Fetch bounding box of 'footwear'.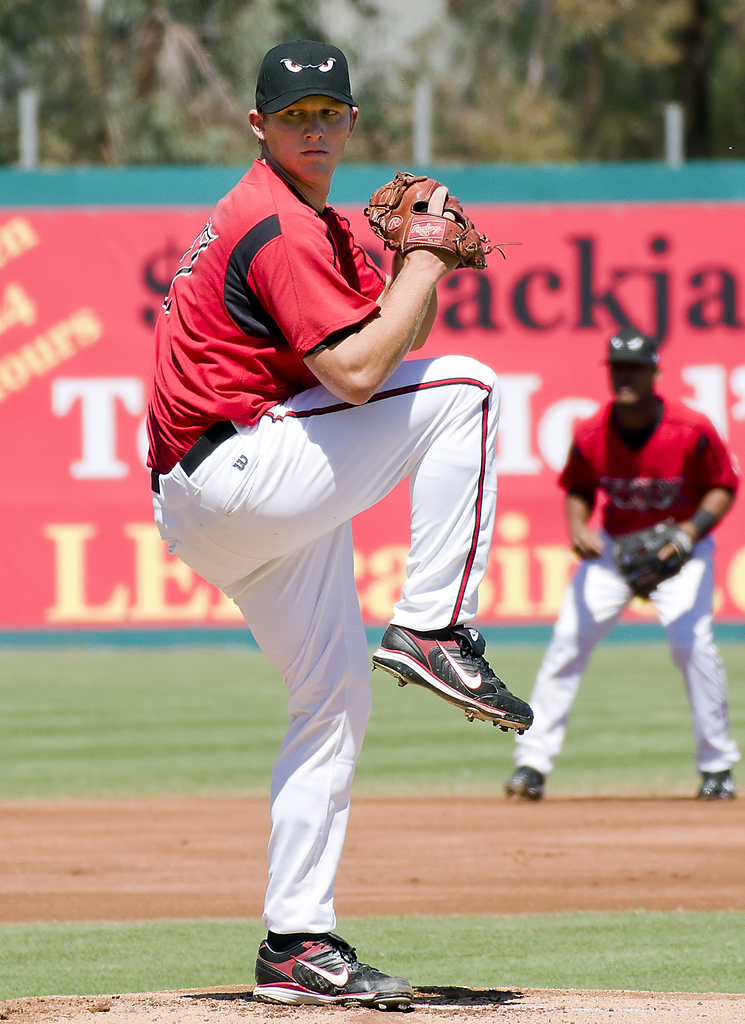
Bbox: 374 630 529 746.
